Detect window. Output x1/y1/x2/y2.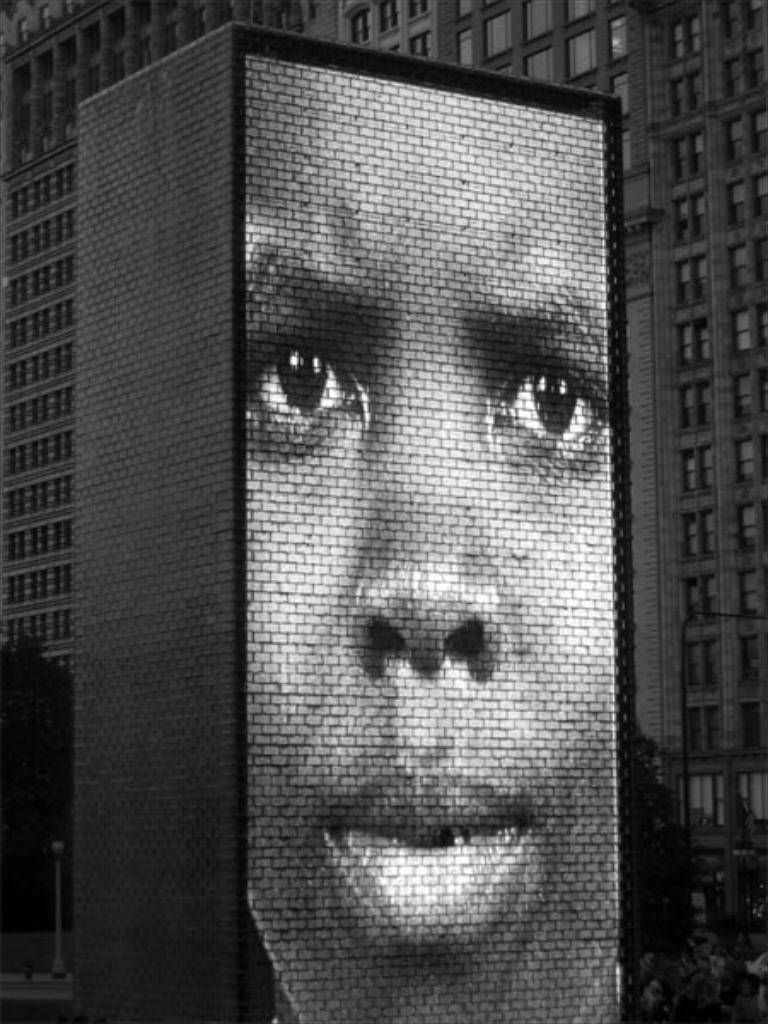
61/259/82/294.
